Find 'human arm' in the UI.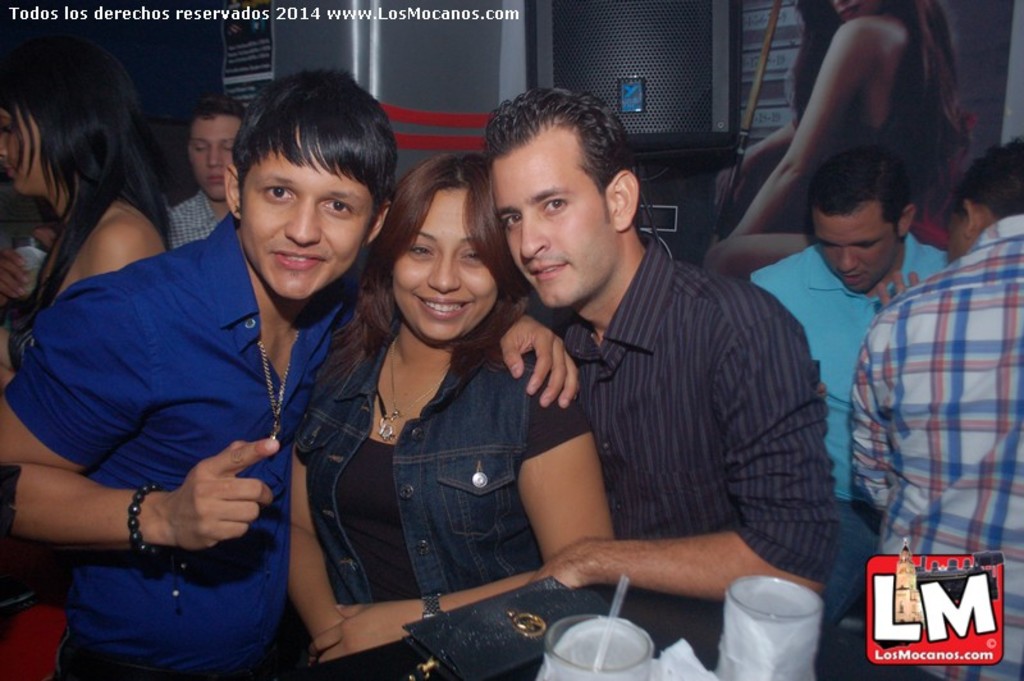
UI element at x1=0, y1=268, x2=283, y2=562.
